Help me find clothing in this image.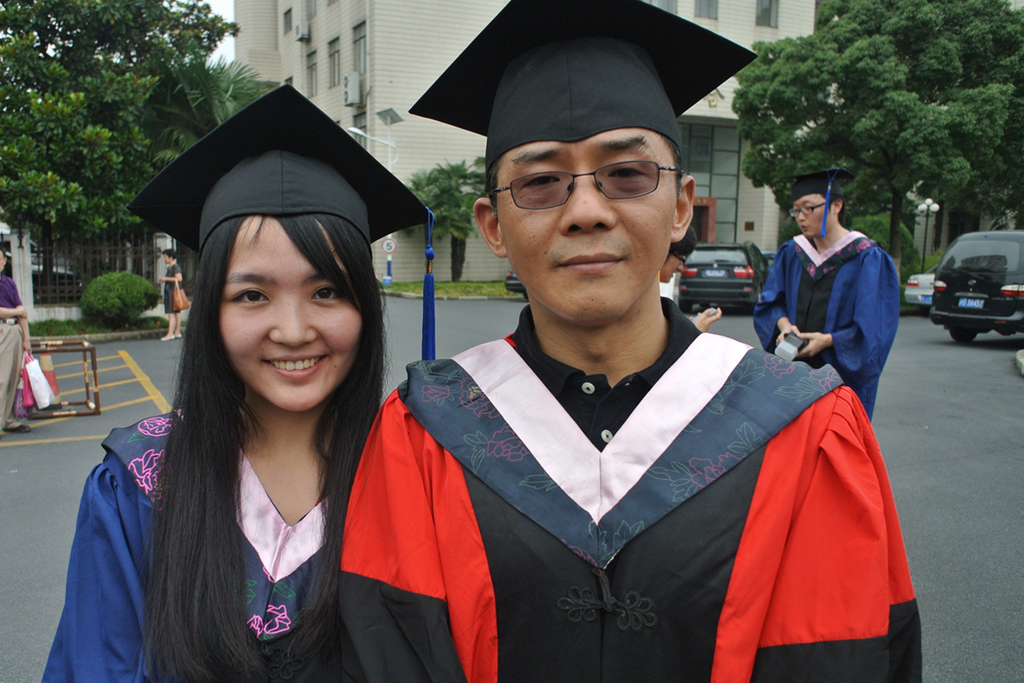
Found it: [376,280,892,681].
